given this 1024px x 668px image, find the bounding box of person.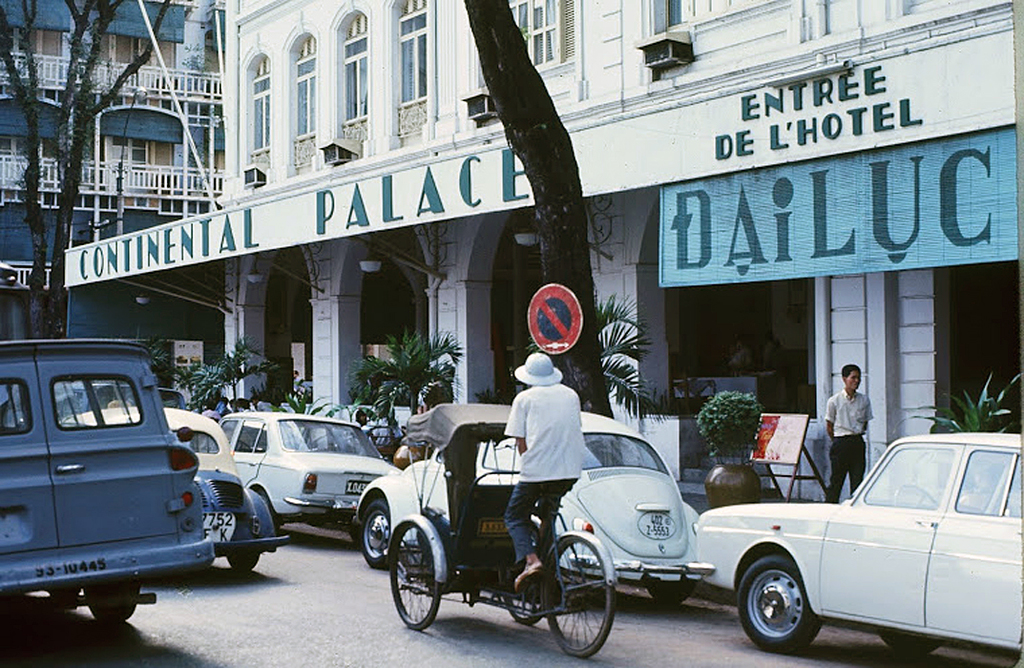
x1=512, y1=353, x2=586, y2=588.
